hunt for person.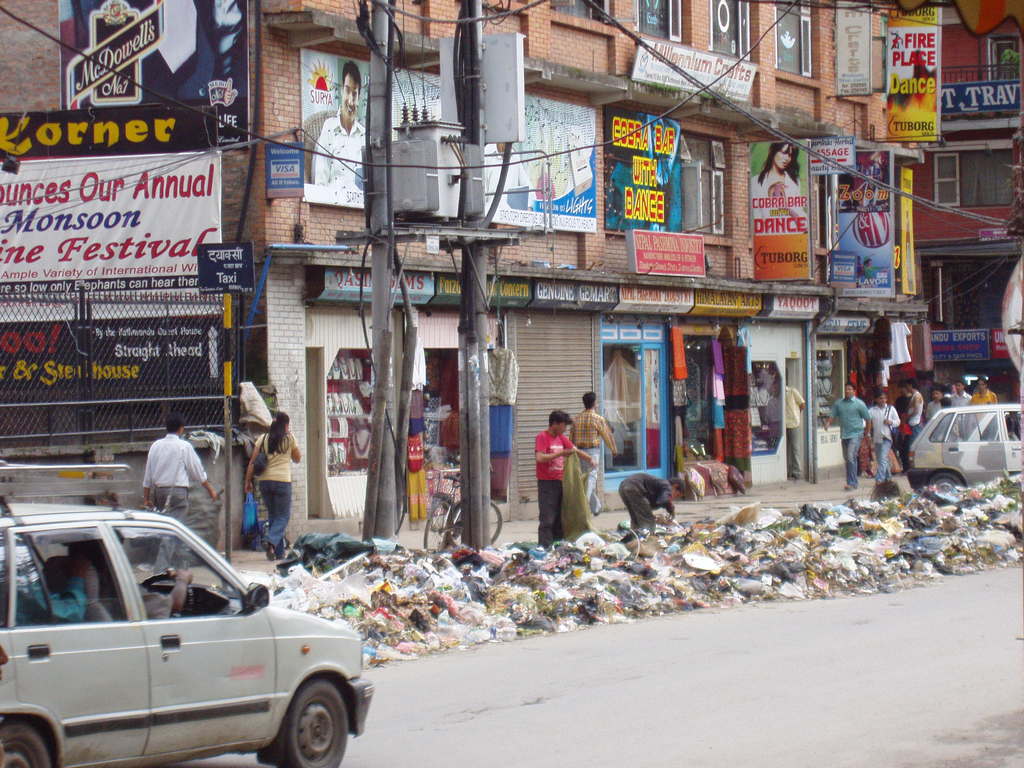
Hunted down at [129,412,226,552].
